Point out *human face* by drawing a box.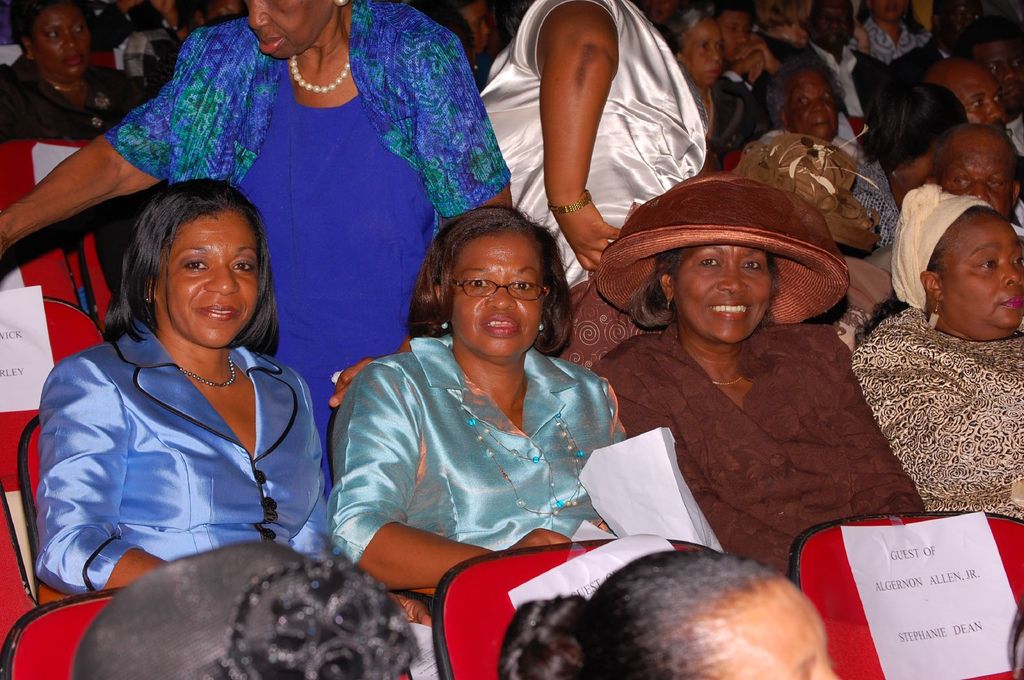
{"left": 454, "top": 237, "right": 540, "bottom": 361}.
